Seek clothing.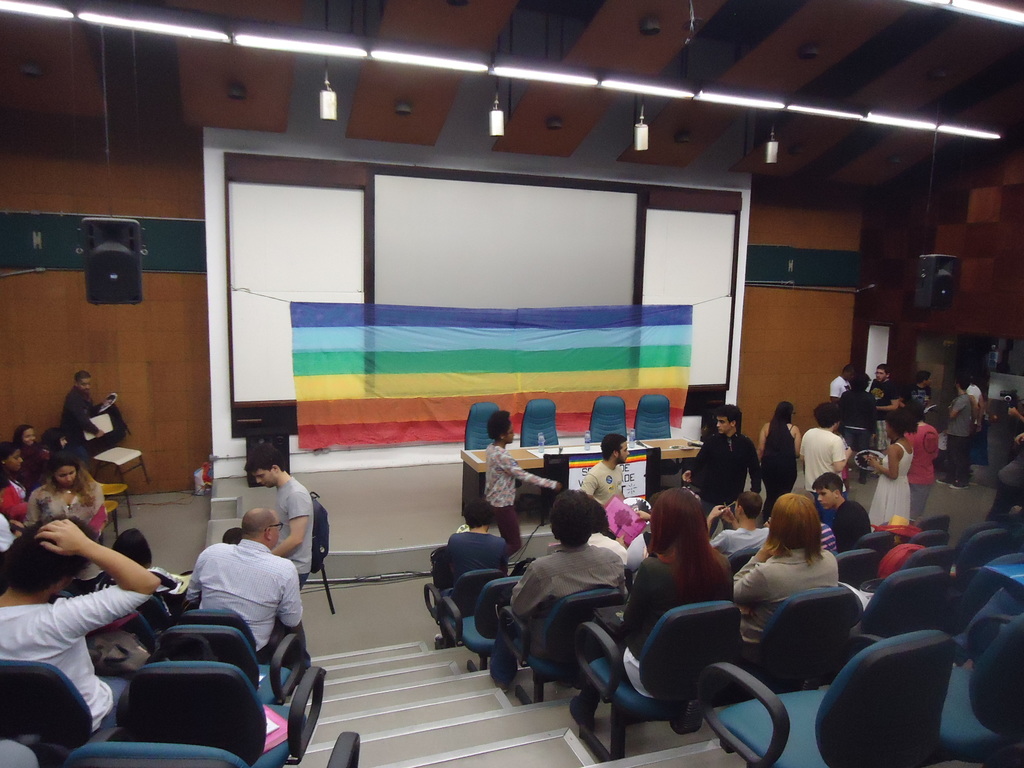
bbox=(278, 468, 314, 582).
